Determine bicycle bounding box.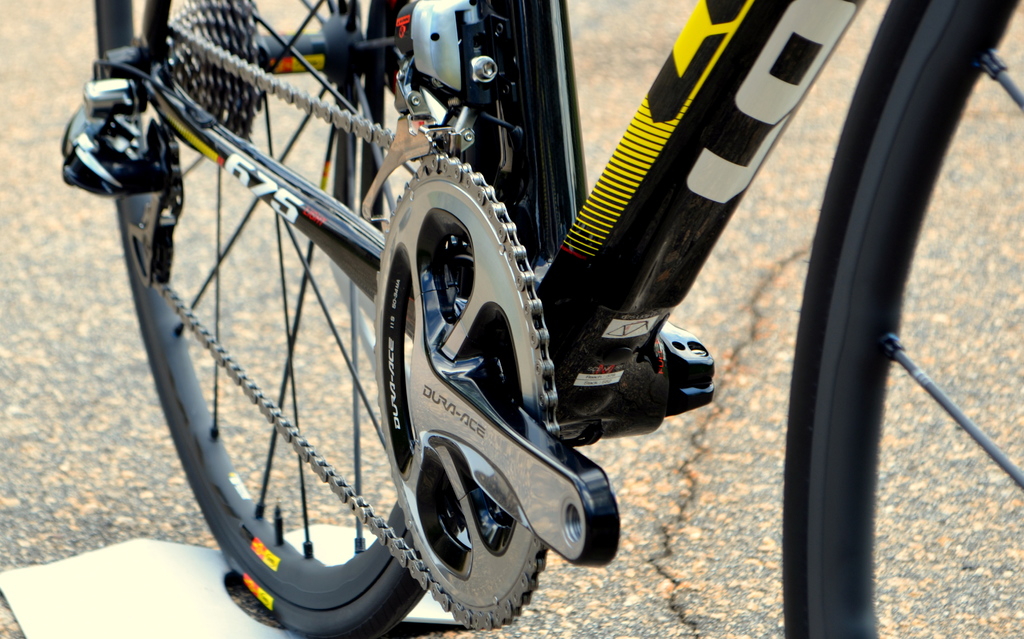
Determined: <region>56, 0, 1023, 638</region>.
